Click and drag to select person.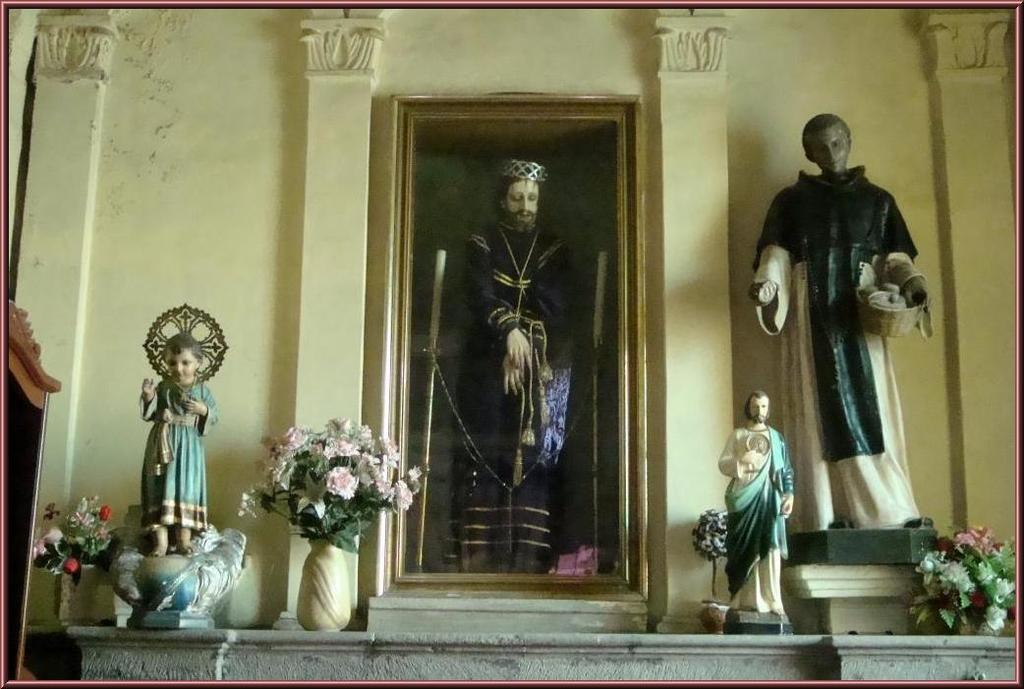
Selection: 137, 296, 222, 556.
